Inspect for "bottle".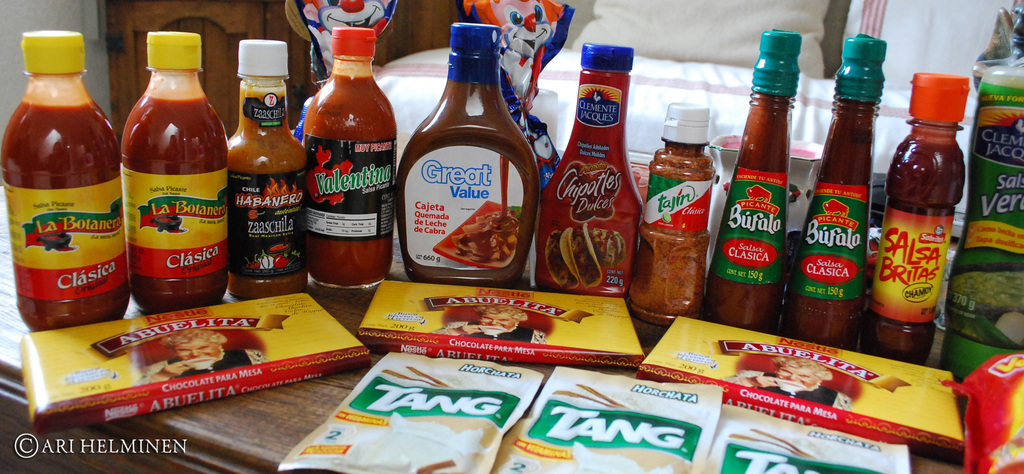
Inspection: bbox=[787, 34, 886, 346].
